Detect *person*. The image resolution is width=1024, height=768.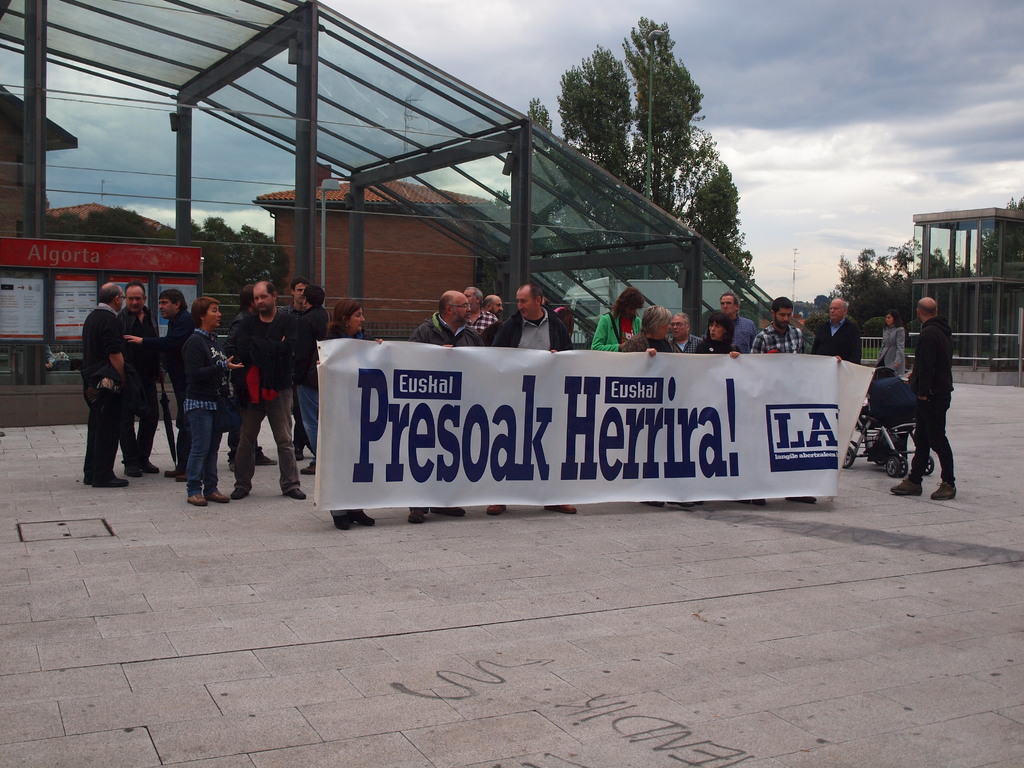
883/282/963/493.
